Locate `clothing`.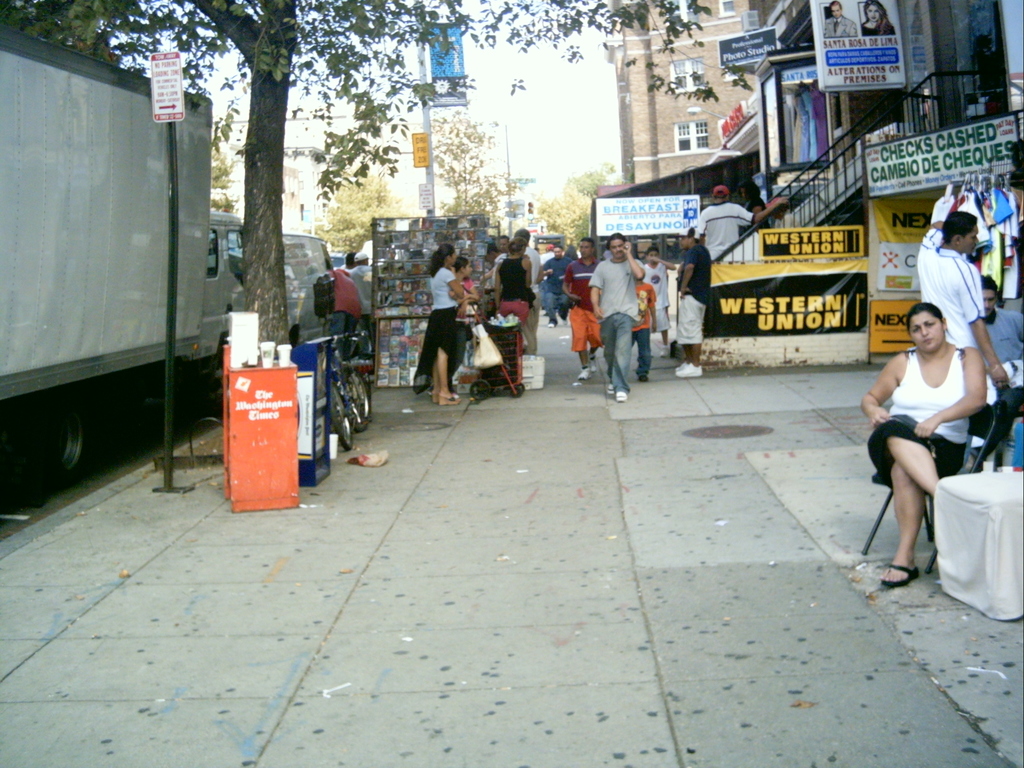
Bounding box: region(589, 254, 646, 398).
